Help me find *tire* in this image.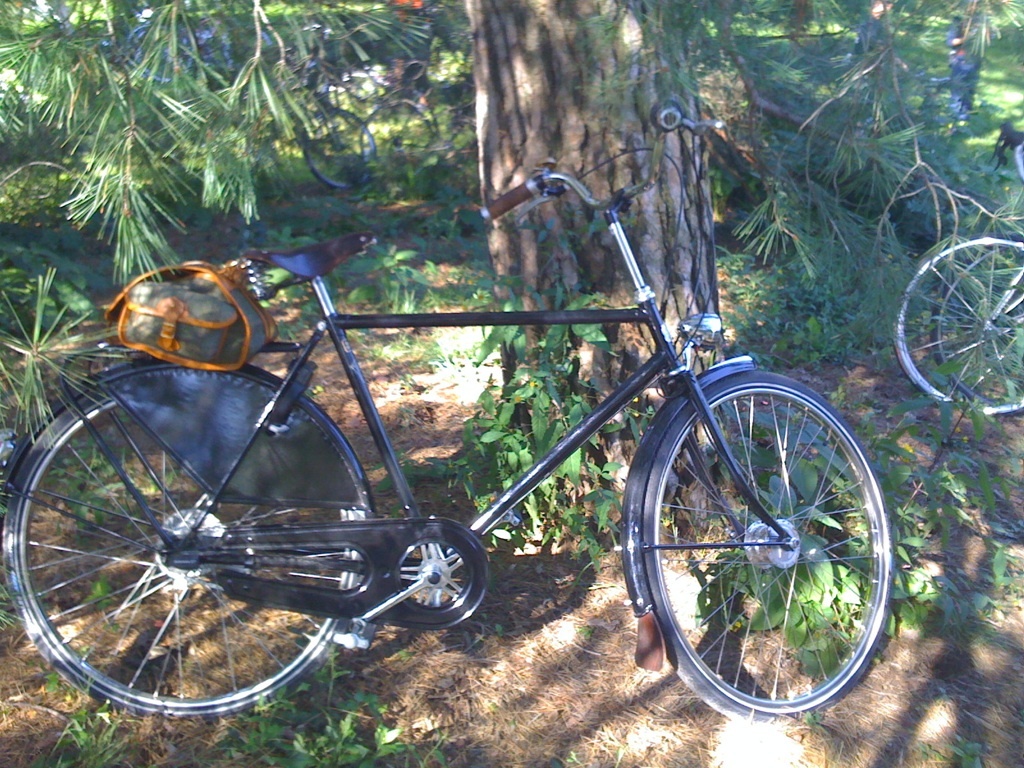
Found it: 1014:141:1023:183.
